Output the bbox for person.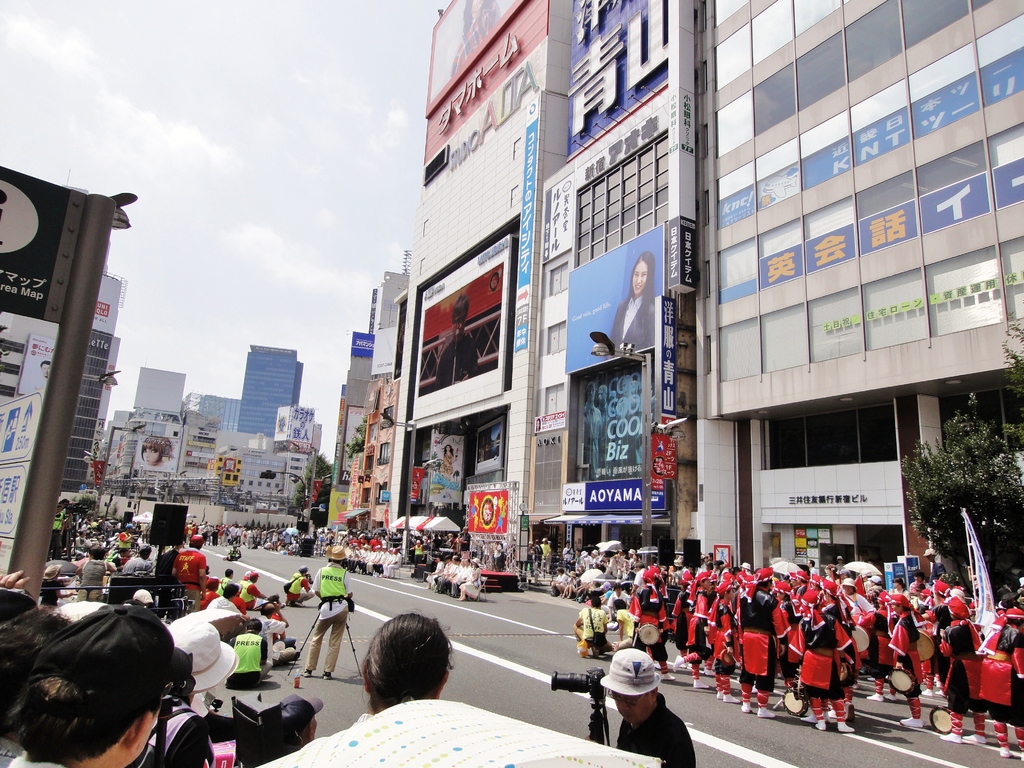
{"left": 438, "top": 442, "right": 455, "bottom": 479}.
